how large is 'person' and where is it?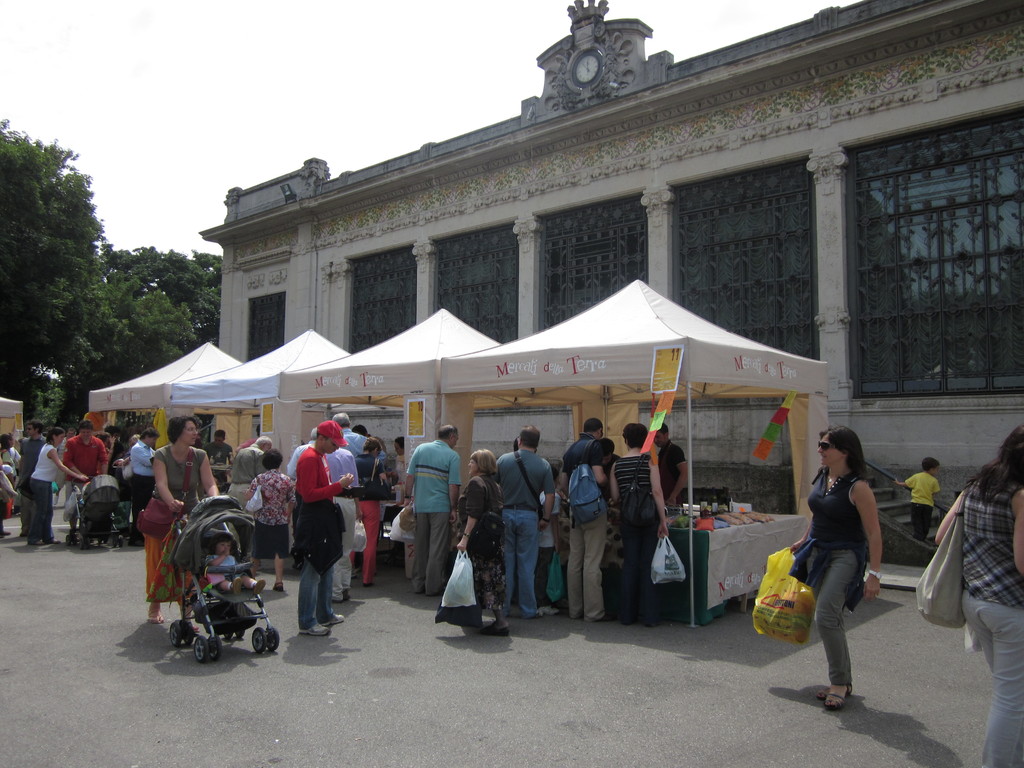
Bounding box: x1=206 y1=532 x2=267 y2=595.
